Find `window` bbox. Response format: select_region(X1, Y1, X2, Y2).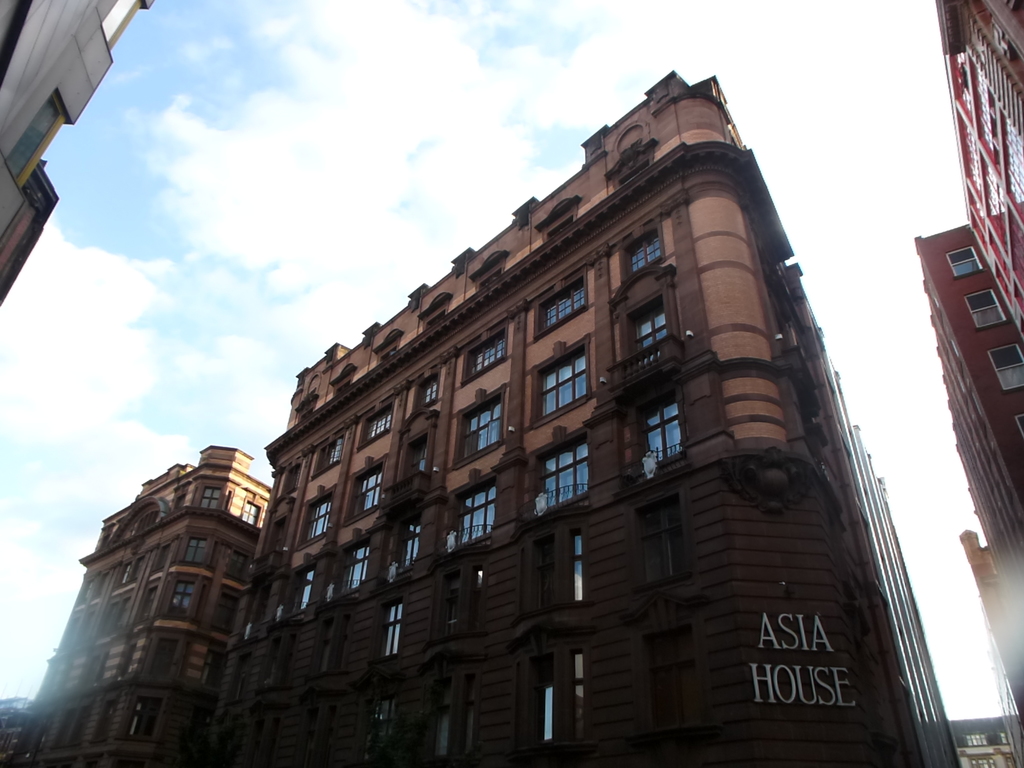
select_region(531, 195, 580, 246).
